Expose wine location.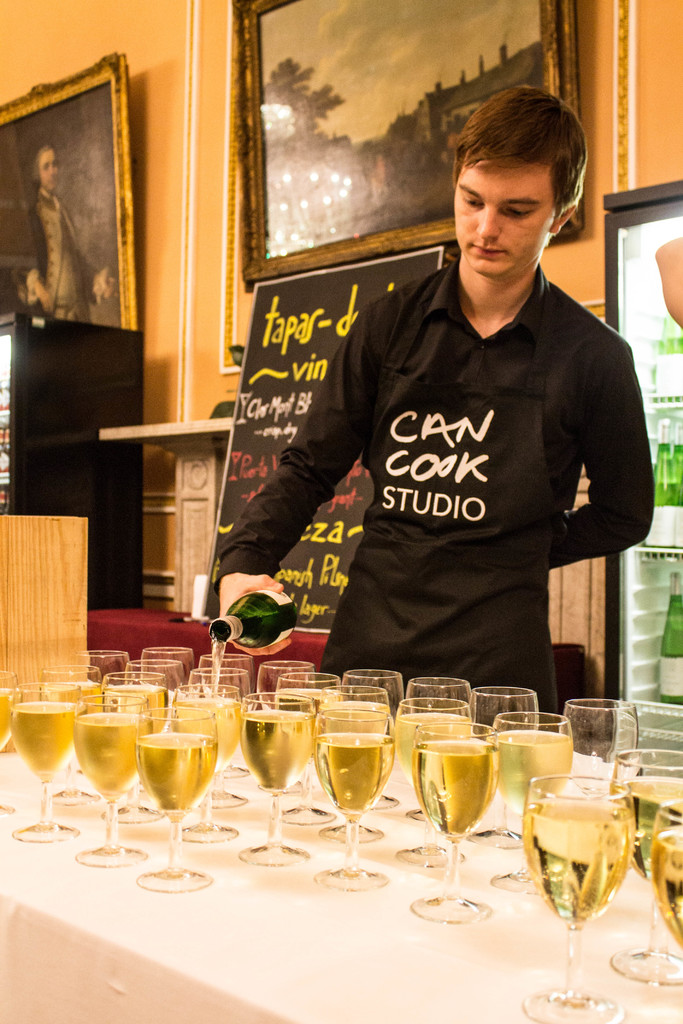
Exposed at locate(642, 420, 672, 563).
